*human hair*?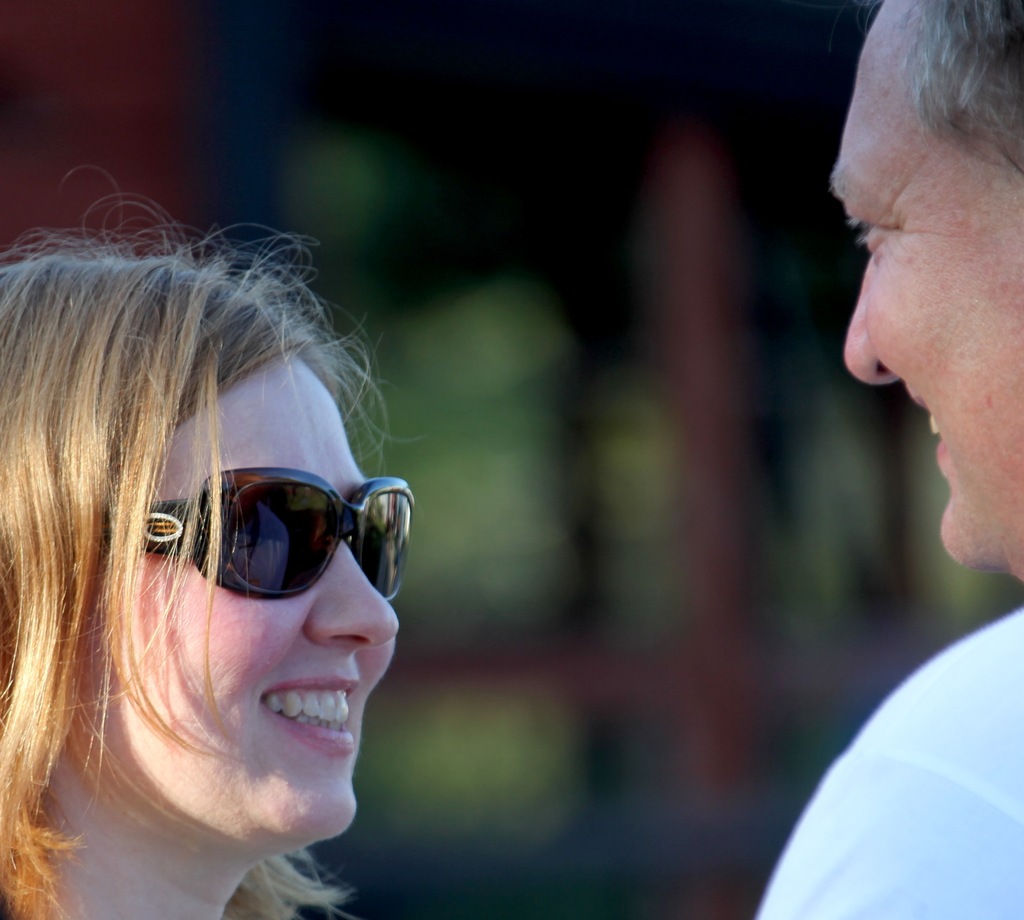
[left=0, top=177, right=380, bottom=880]
